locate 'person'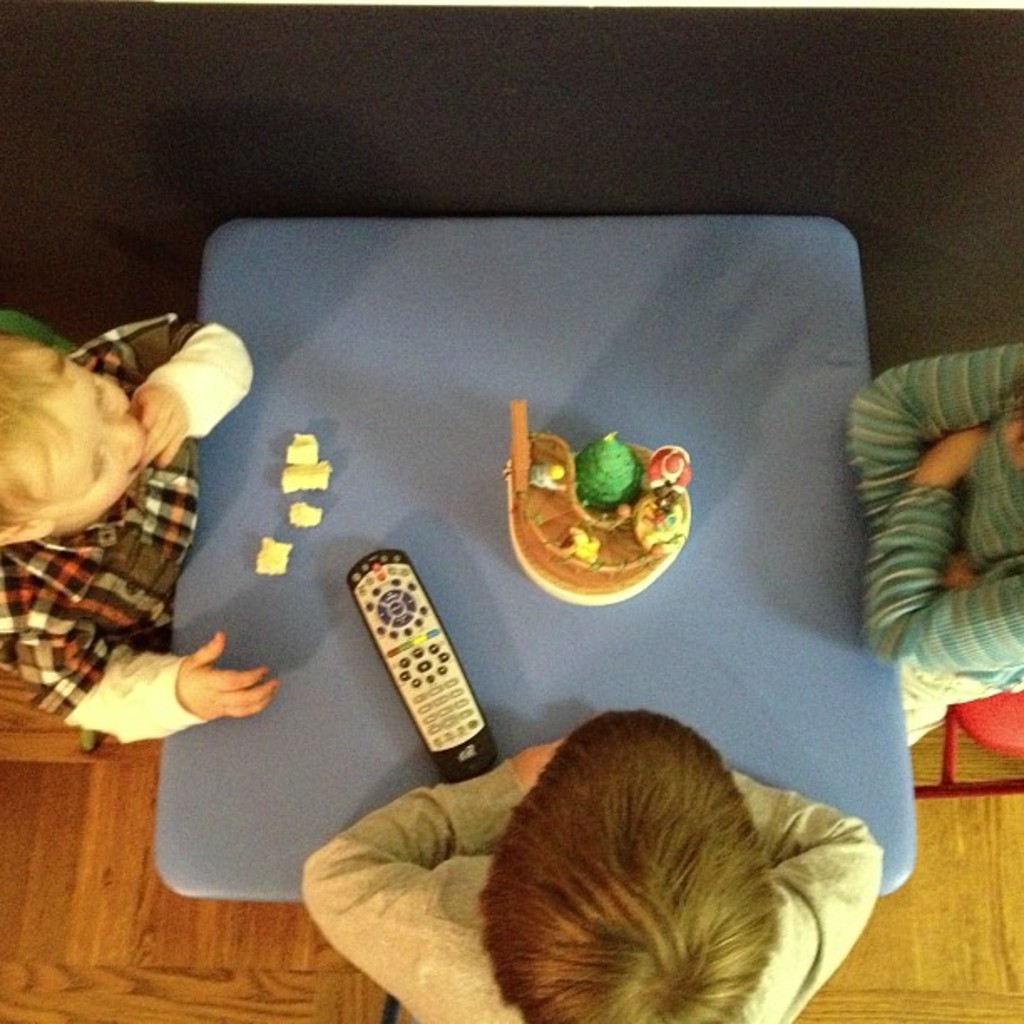
x1=0, y1=310, x2=278, y2=741
